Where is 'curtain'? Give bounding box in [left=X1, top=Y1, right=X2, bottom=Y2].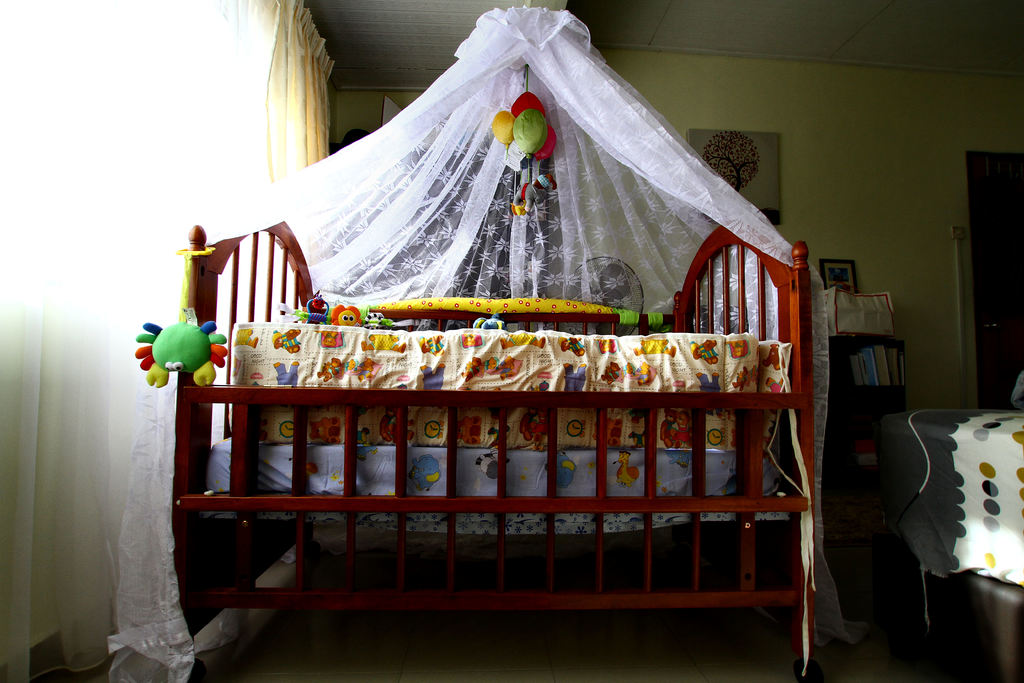
[left=253, top=0, right=329, bottom=172].
